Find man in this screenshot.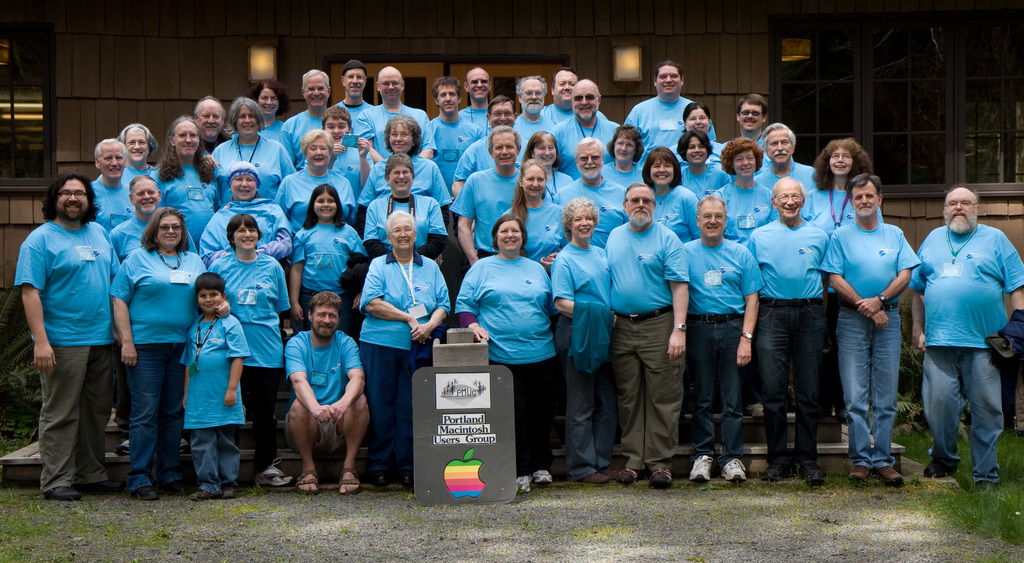
The bounding box for man is (left=458, top=65, right=492, bottom=132).
